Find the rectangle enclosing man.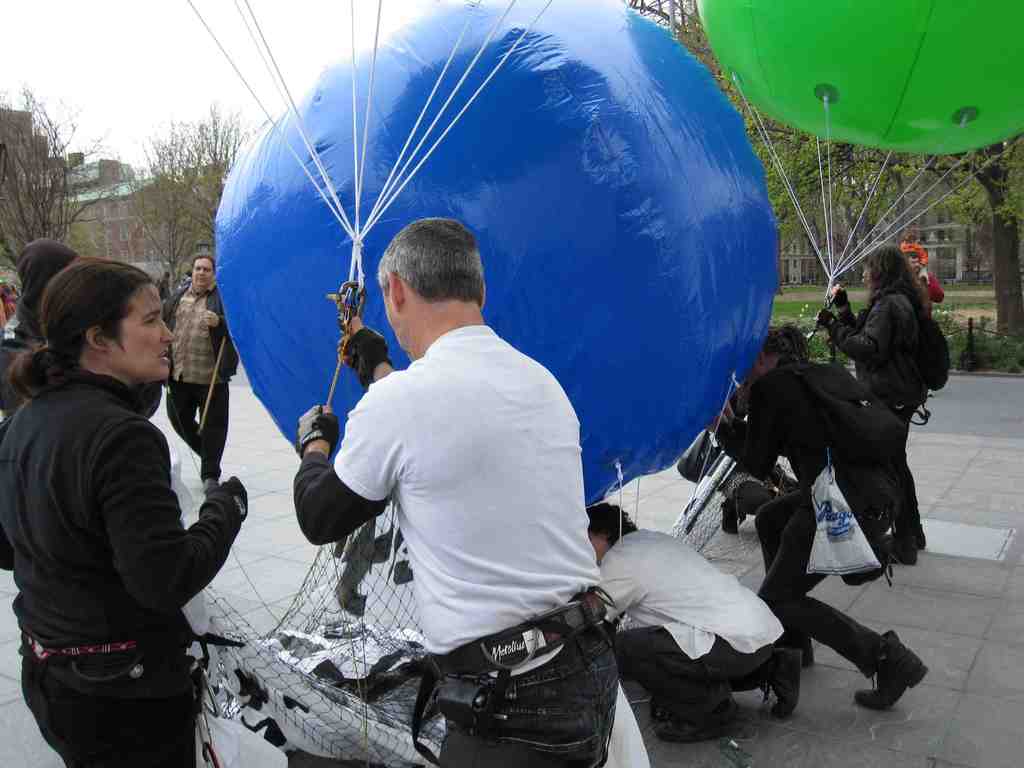
[left=298, top=227, right=620, bottom=748].
